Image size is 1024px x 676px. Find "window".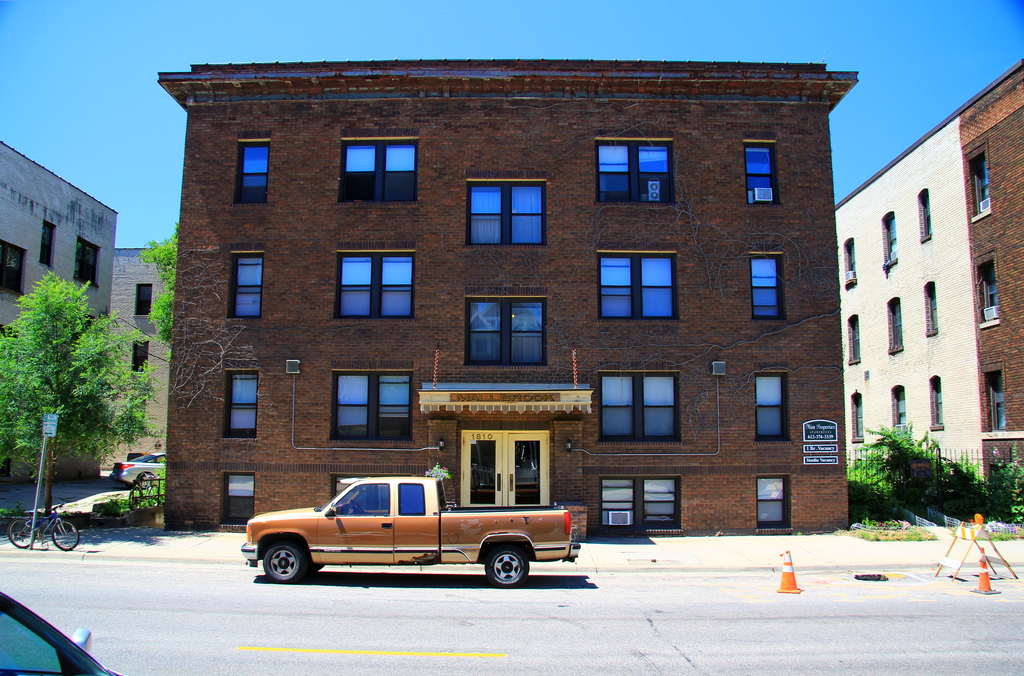
[x1=744, y1=138, x2=780, y2=209].
